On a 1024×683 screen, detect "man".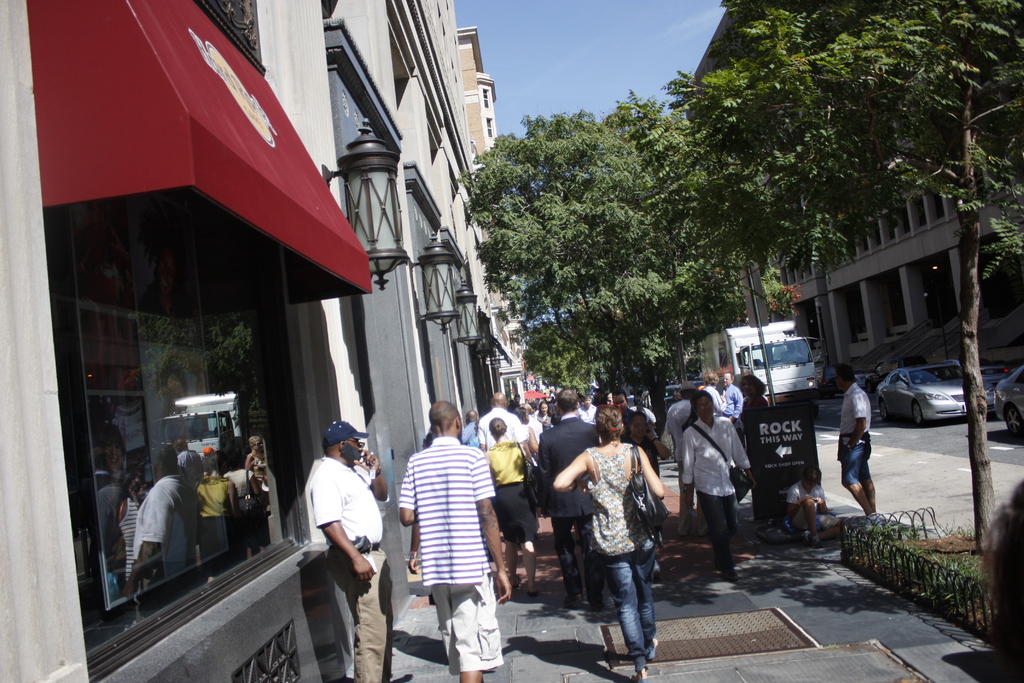
crop(631, 395, 659, 425).
